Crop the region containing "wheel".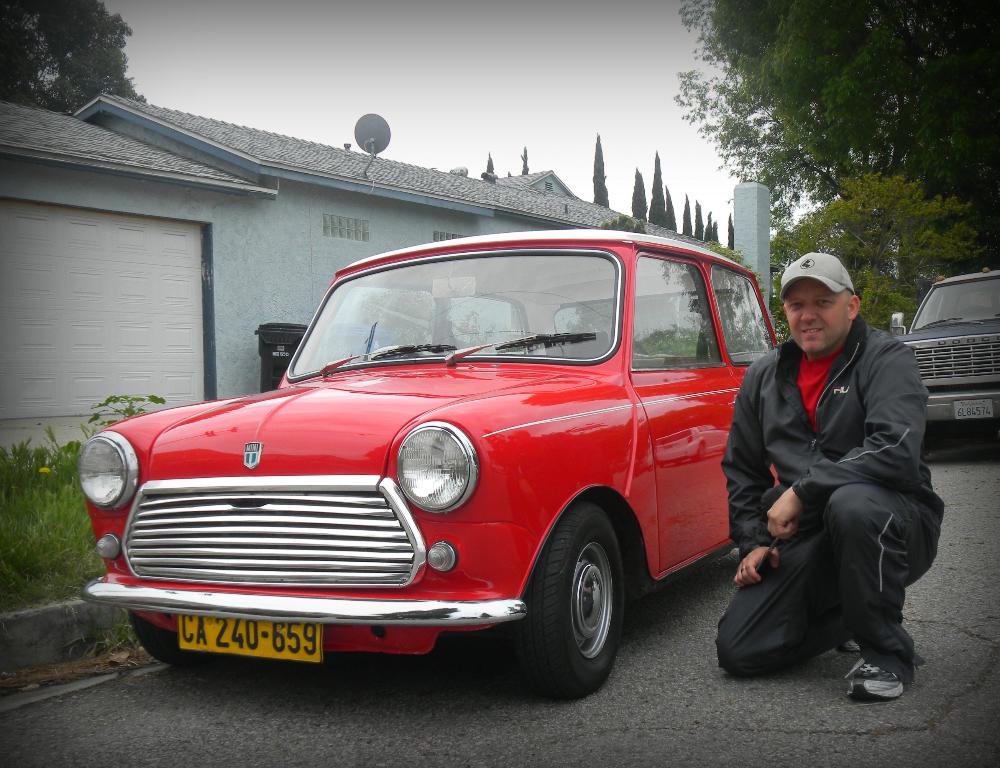
Crop region: 502,504,629,697.
